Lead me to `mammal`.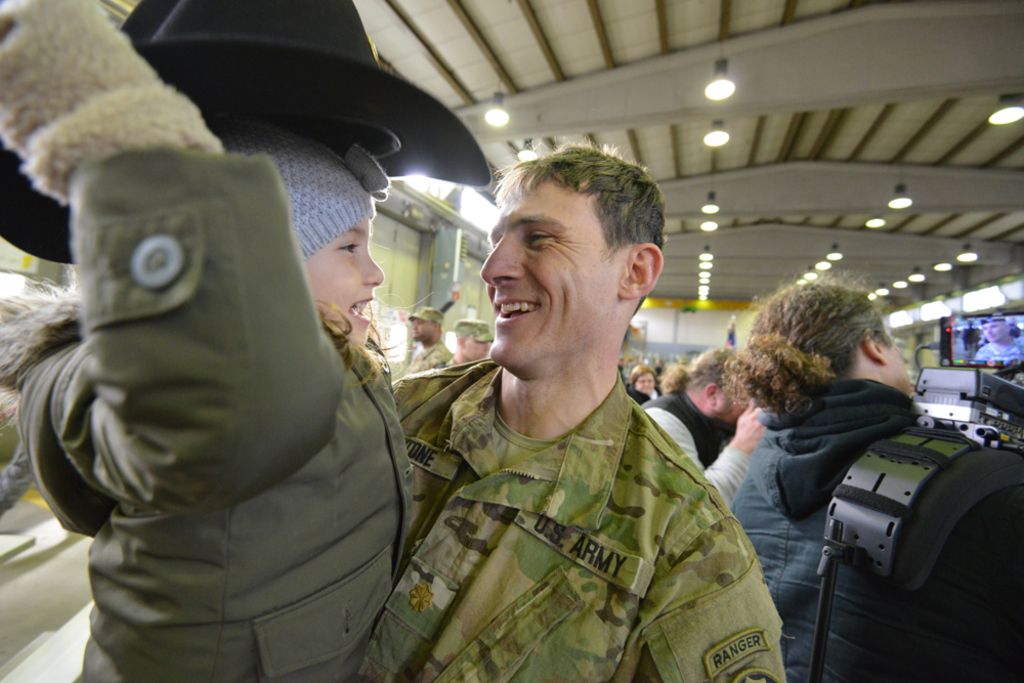
Lead to [393,131,800,682].
